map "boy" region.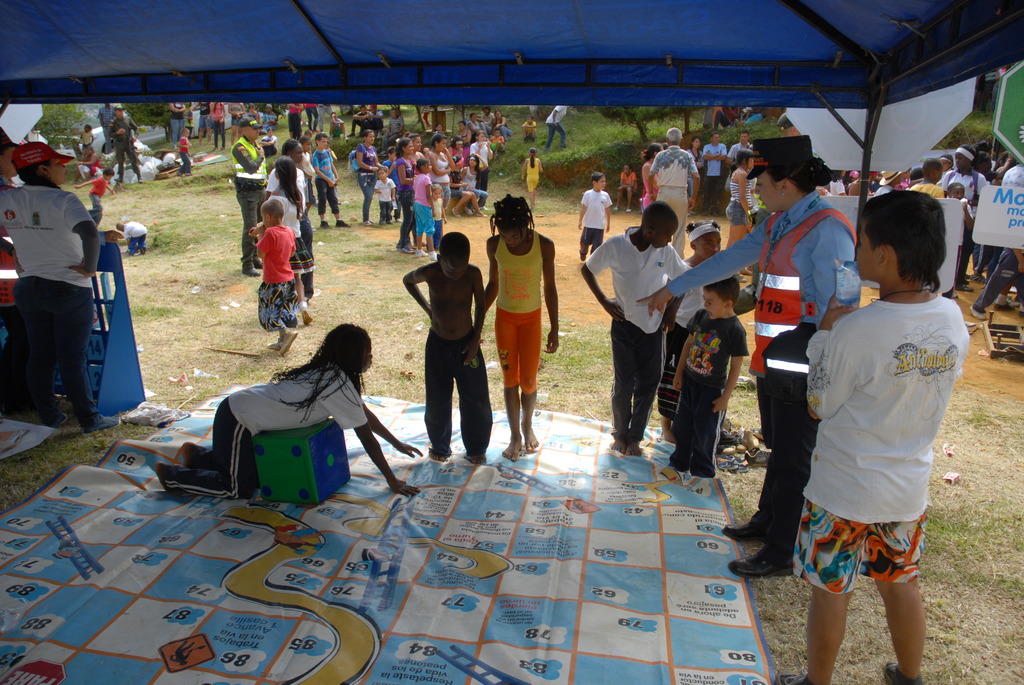
Mapped to 404, 230, 488, 464.
